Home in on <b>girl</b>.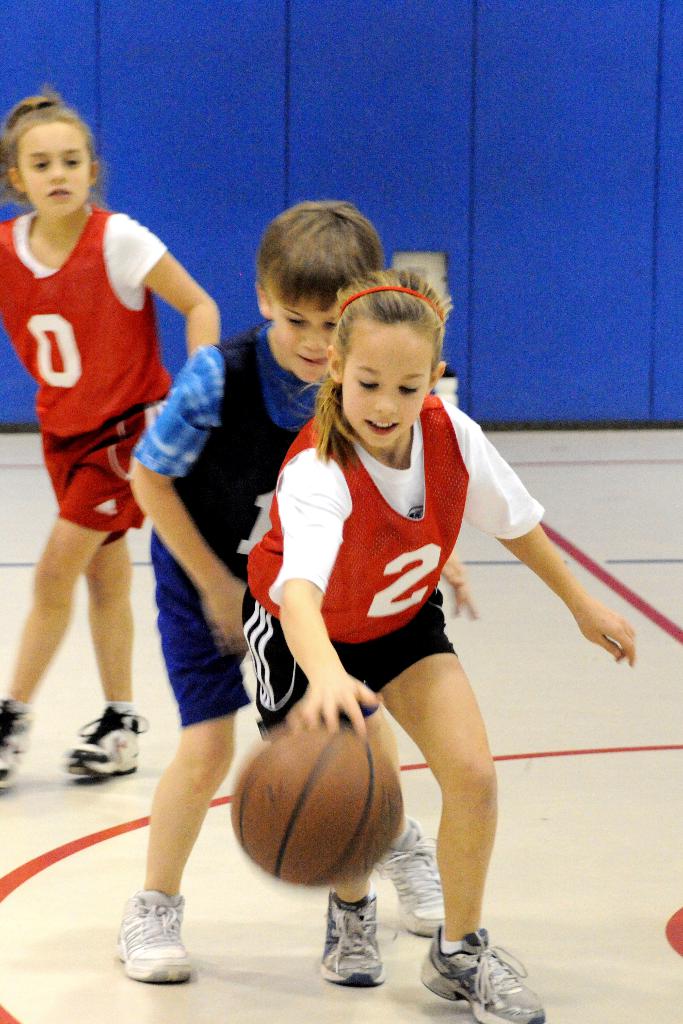
Homed in at 241 259 636 1022.
